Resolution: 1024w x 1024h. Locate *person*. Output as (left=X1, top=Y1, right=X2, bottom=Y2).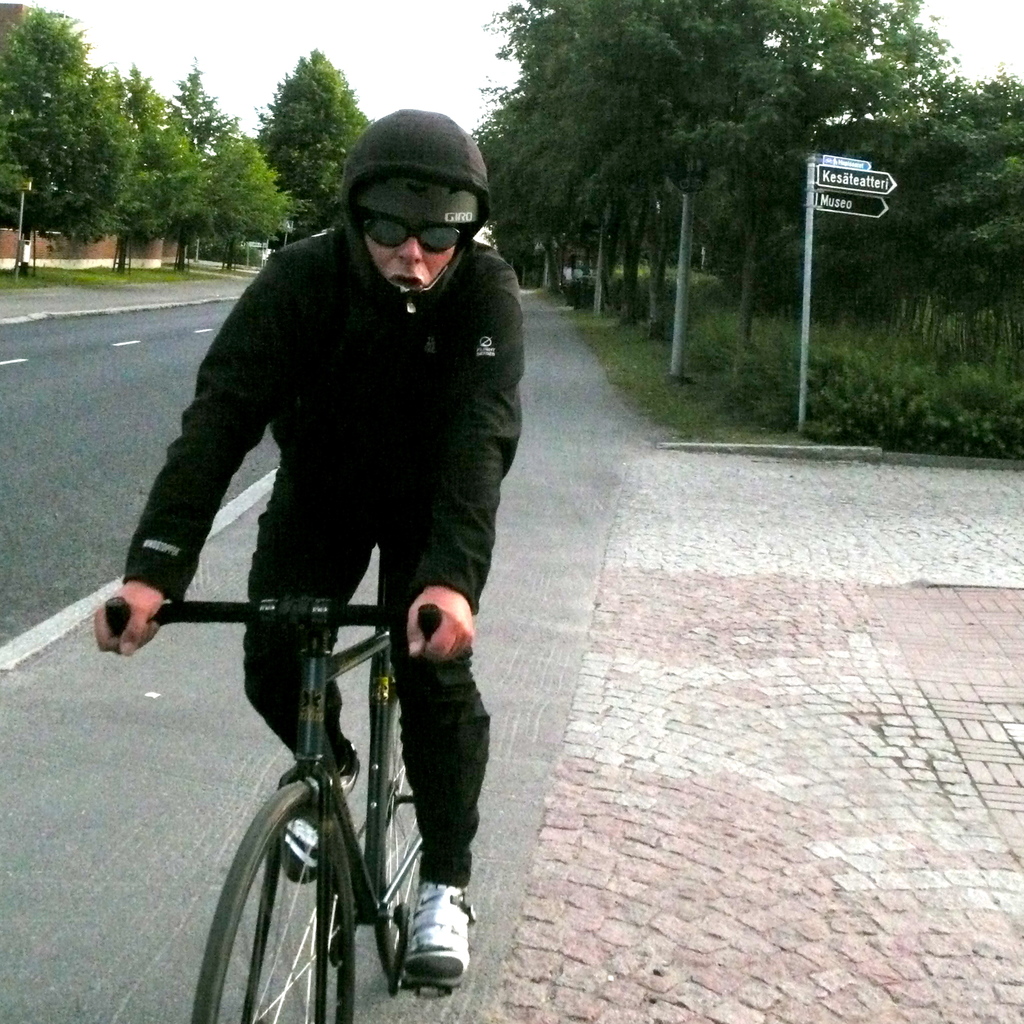
(left=131, top=99, right=518, bottom=938).
